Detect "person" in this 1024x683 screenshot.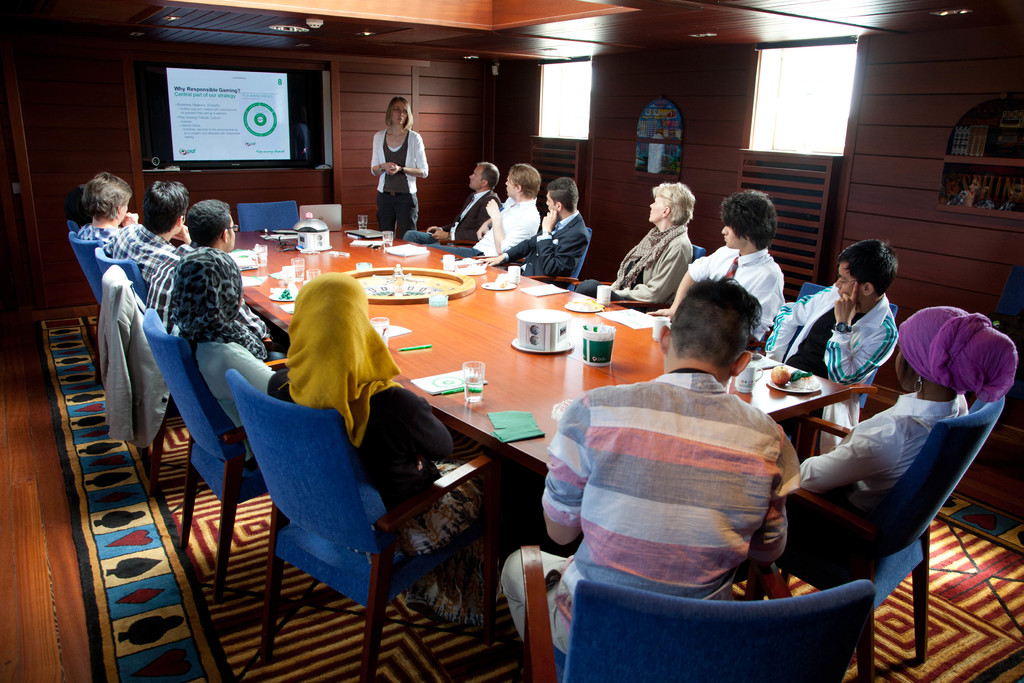
Detection: bbox=(141, 198, 278, 358).
